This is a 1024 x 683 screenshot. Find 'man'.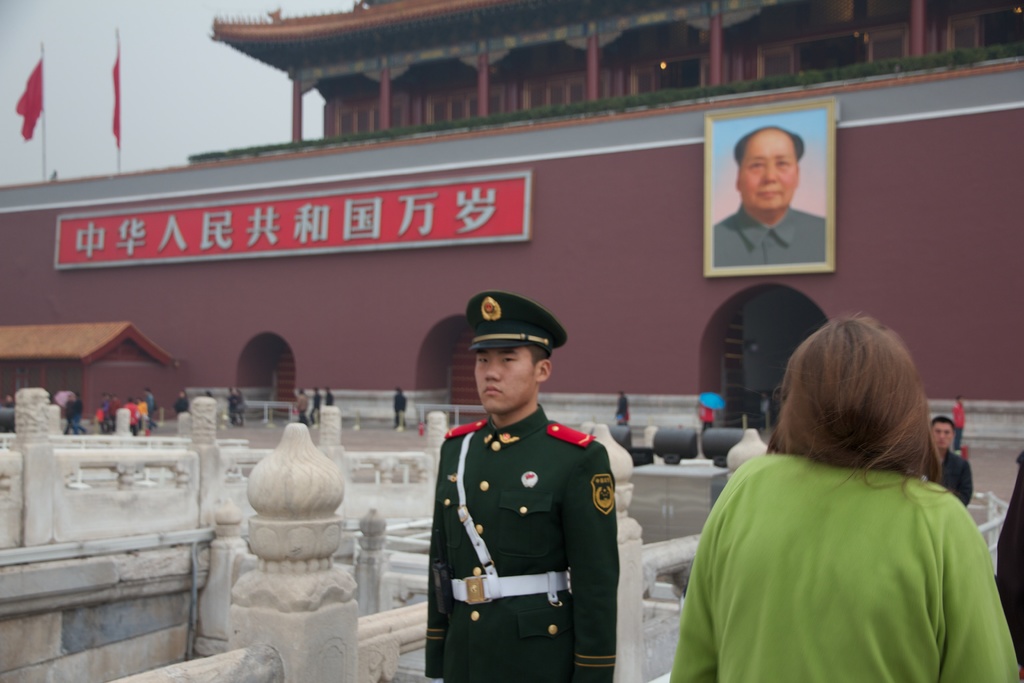
Bounding box: (x1=6, y1=393, x2=12, y2=404).
